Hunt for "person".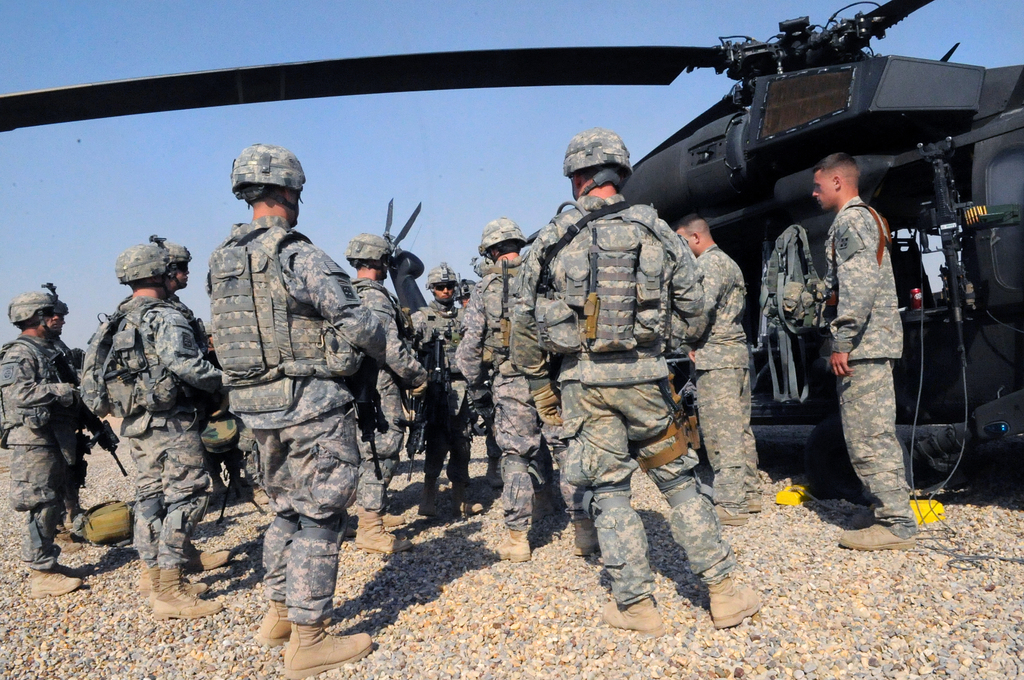
Hunted down at pyautogui.locateOnScreen(208, 146, 383, 679).
